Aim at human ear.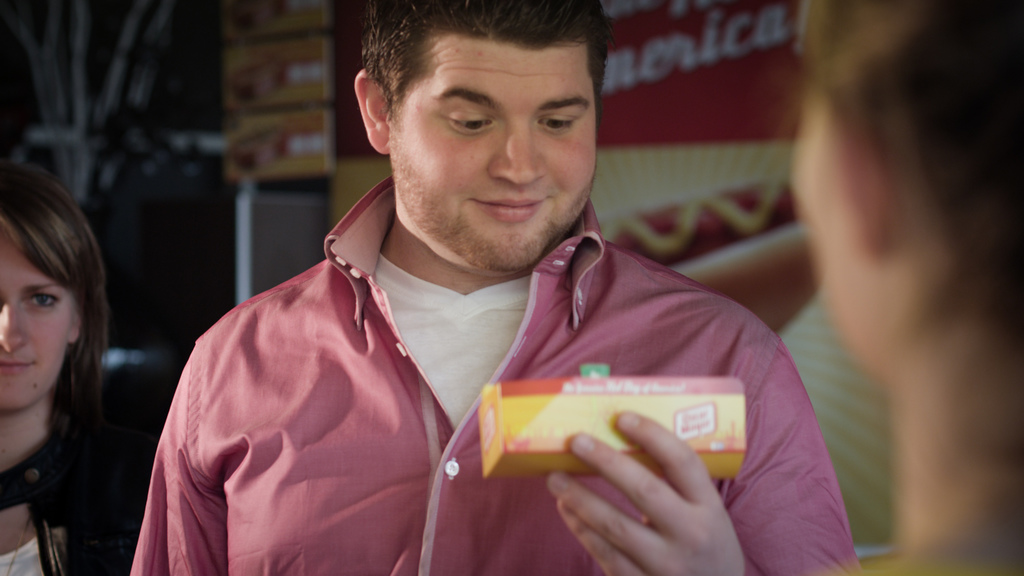
Aimed at (left=67, top=305, right=84, bottom=343).
